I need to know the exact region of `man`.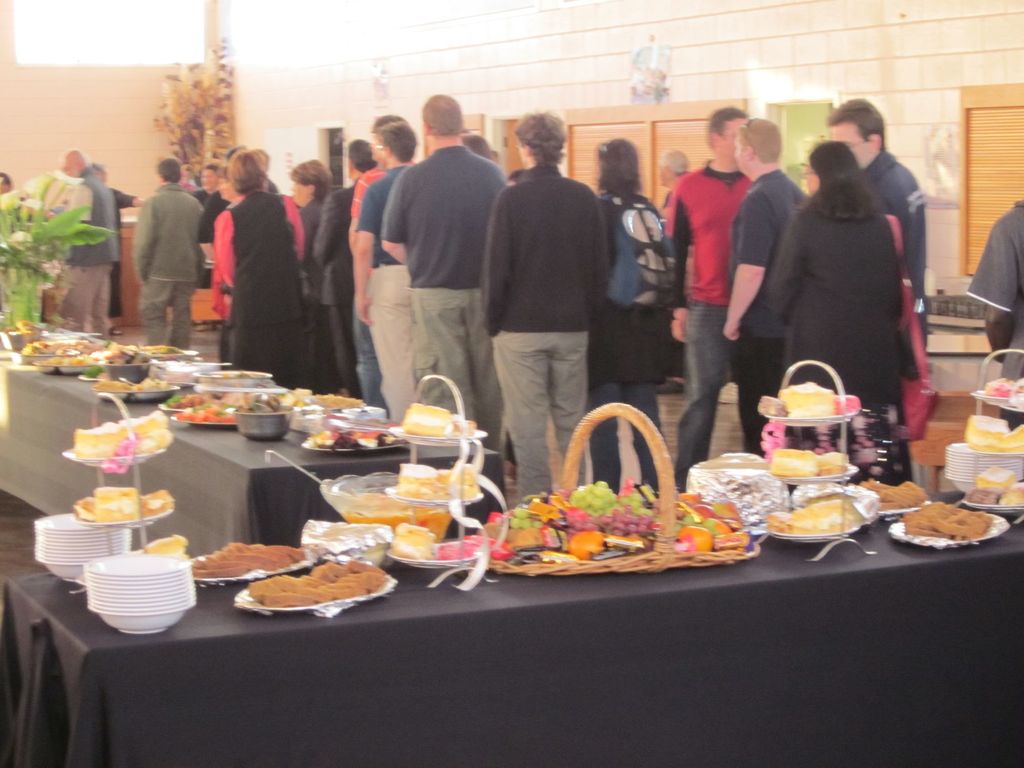
Region: 346/114/418/403.
